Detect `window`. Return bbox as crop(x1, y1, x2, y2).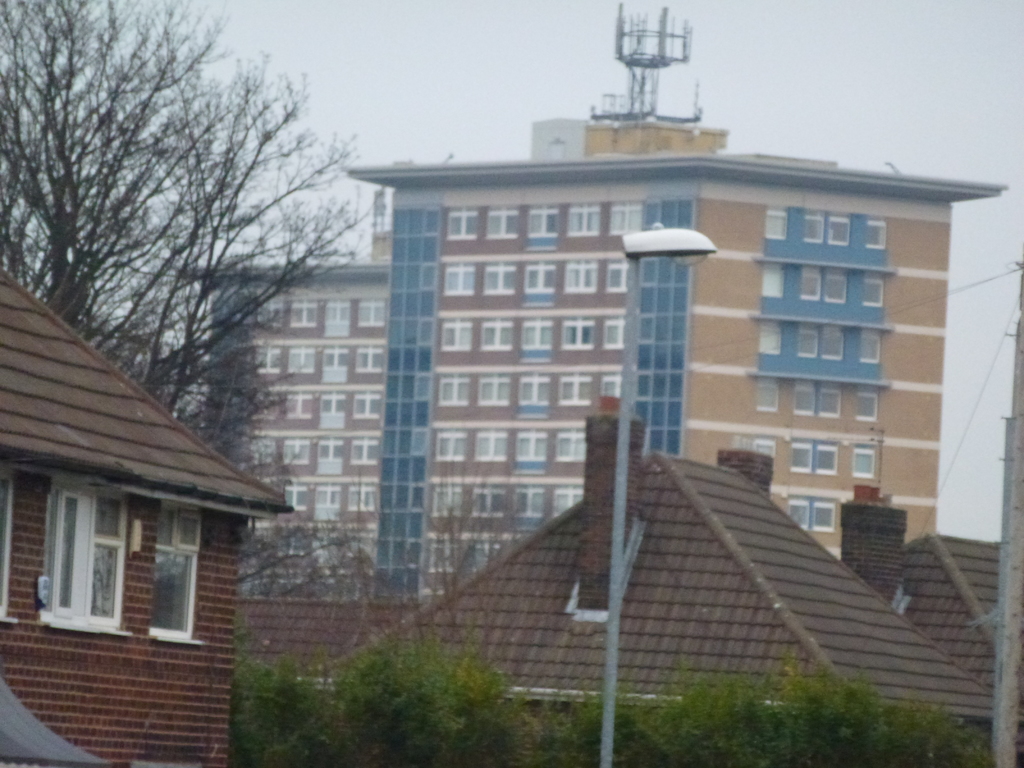
crop(856, 388, 874, 420).
